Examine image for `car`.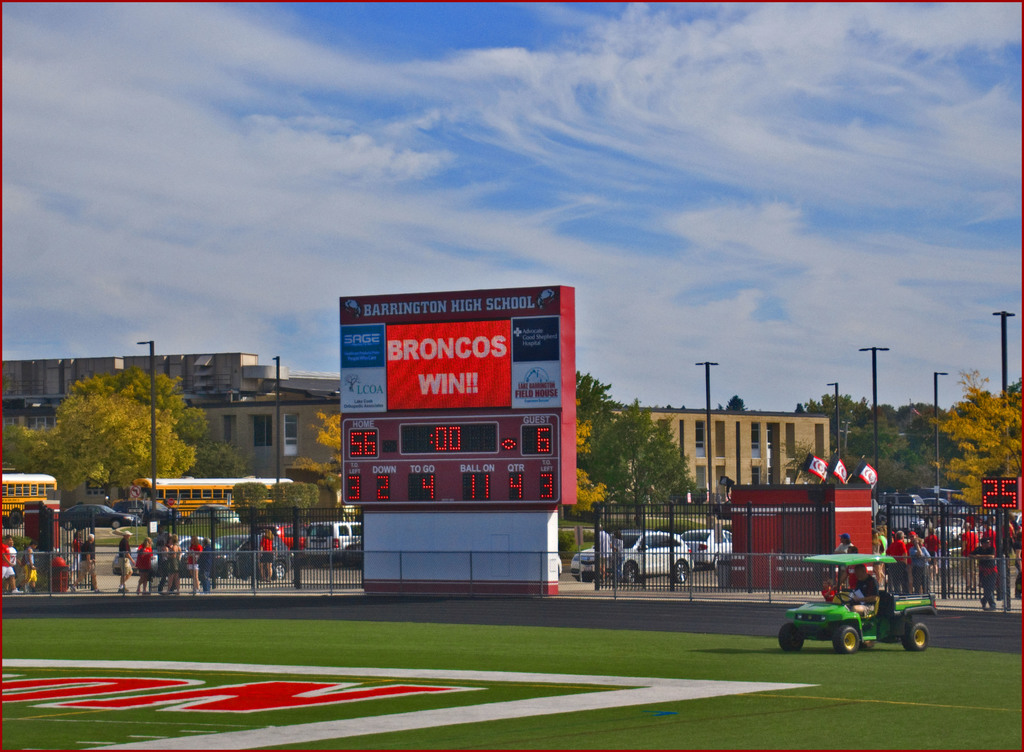
Examination result: Rect(678, 532, 736, 570).
